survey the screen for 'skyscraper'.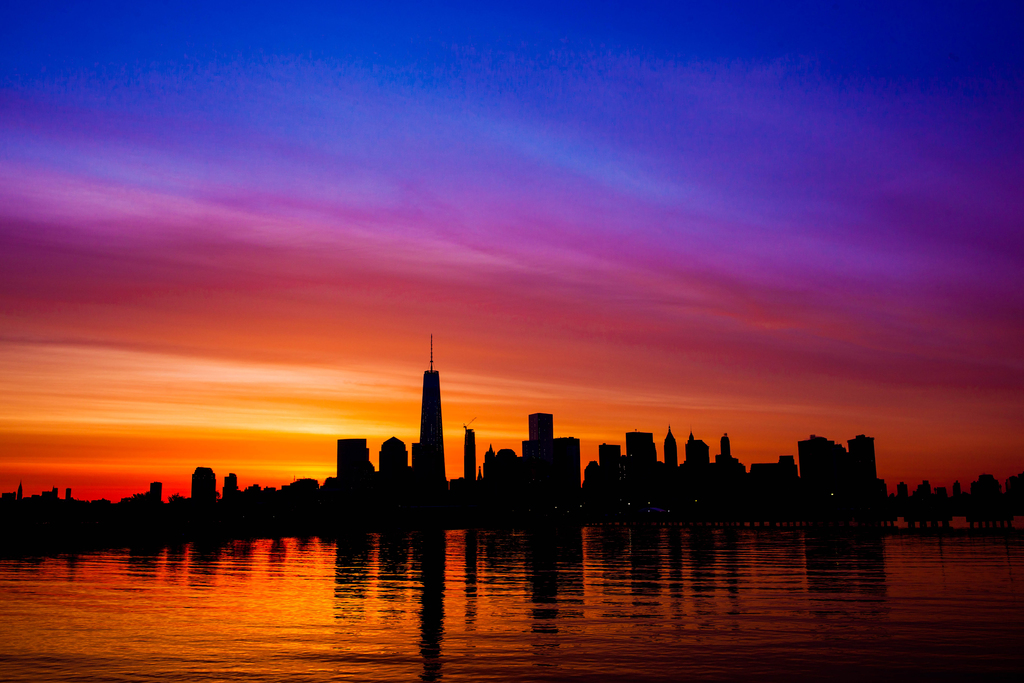
Survey found: 458, 430, 482, 486.
